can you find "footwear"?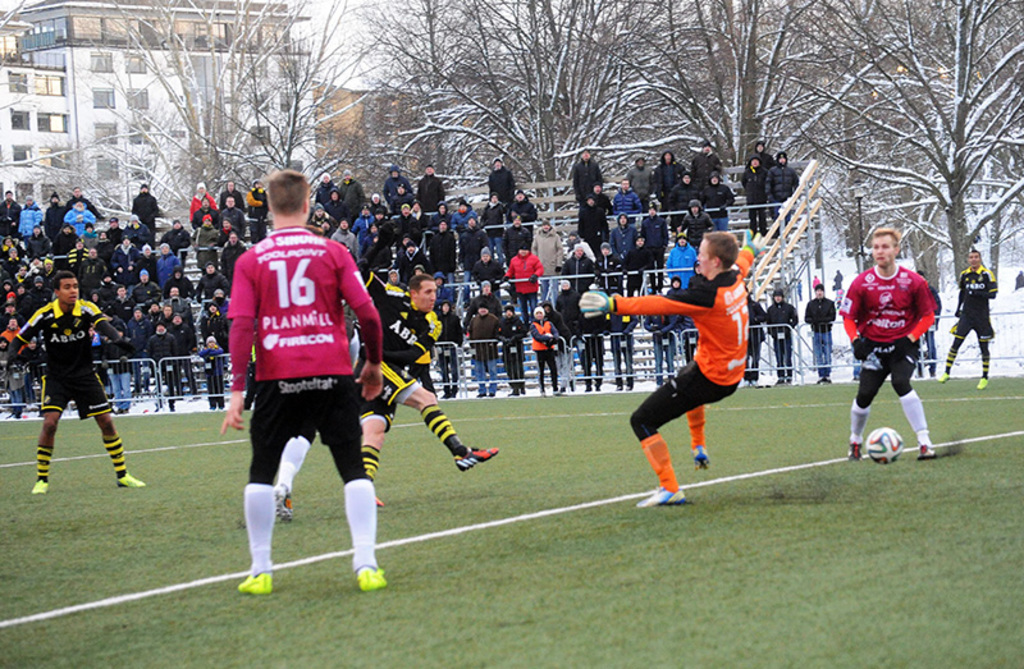
Yes, bounding box: [457,444,497,469].
